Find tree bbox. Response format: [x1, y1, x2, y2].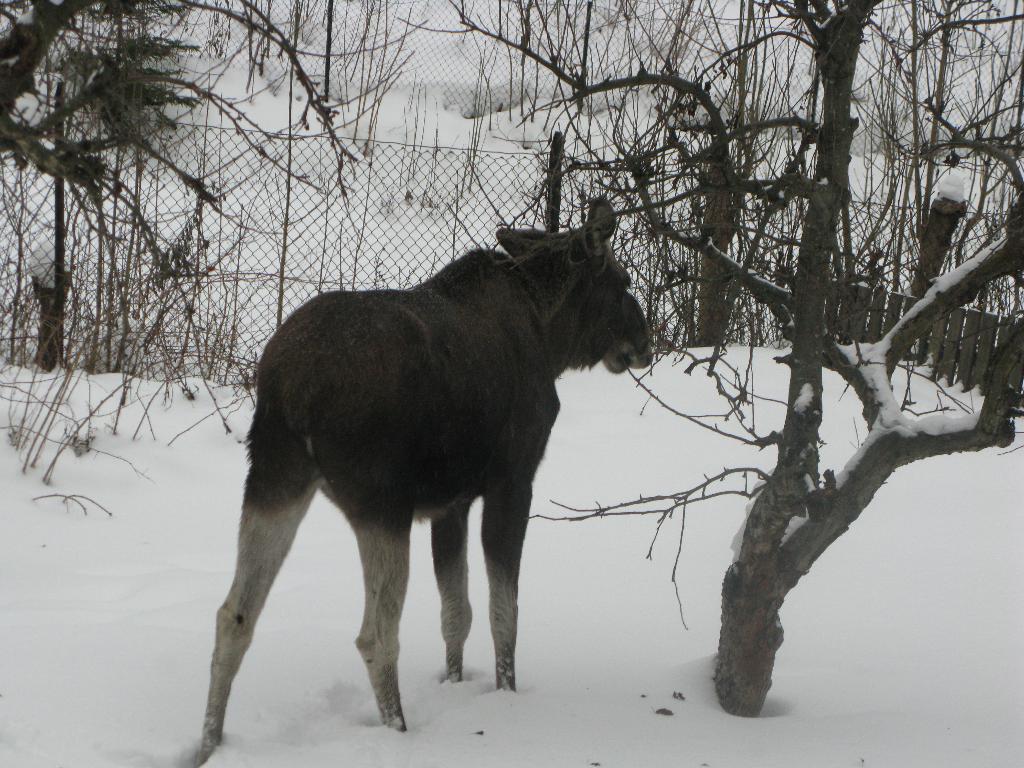
[397, 0, 1023, 715].
